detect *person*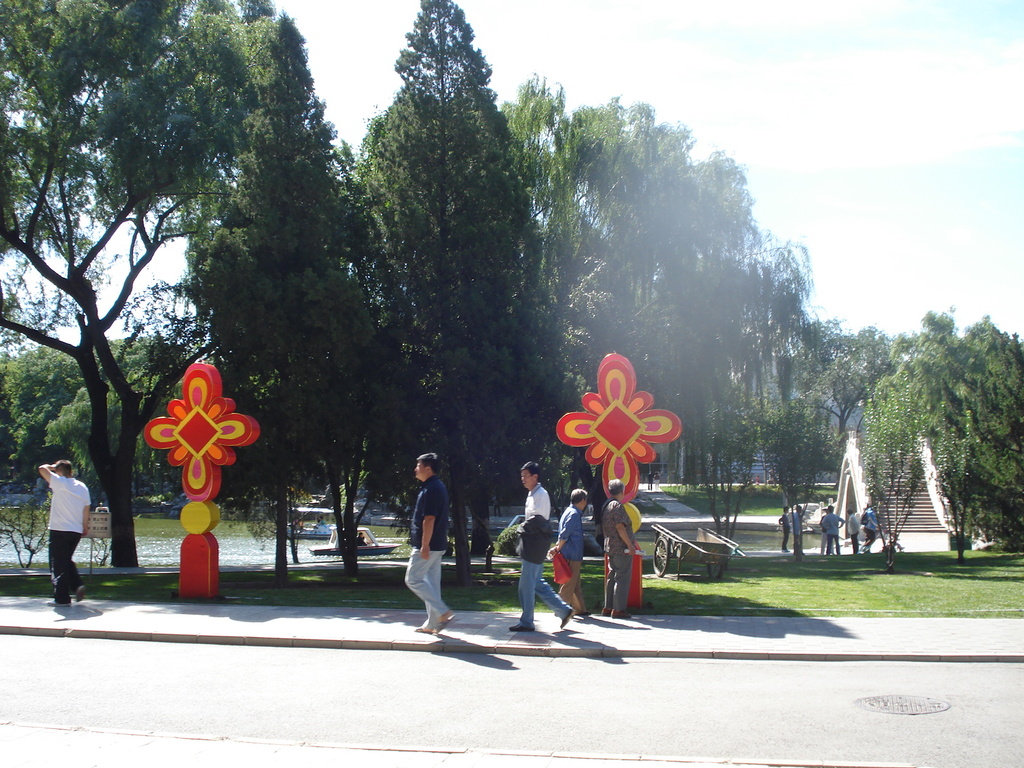
bbox=(513, 465, 575, 635)
